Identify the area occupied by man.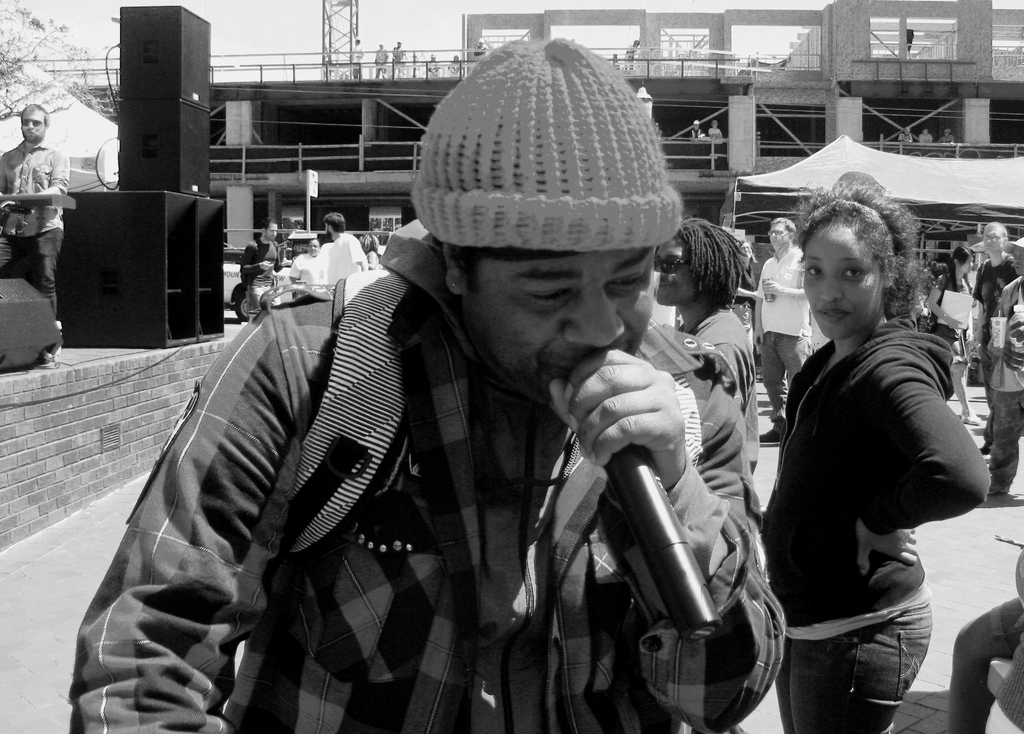
Area: {"left": 325, "top": 211, "right": 366, "bottom": 284}.
